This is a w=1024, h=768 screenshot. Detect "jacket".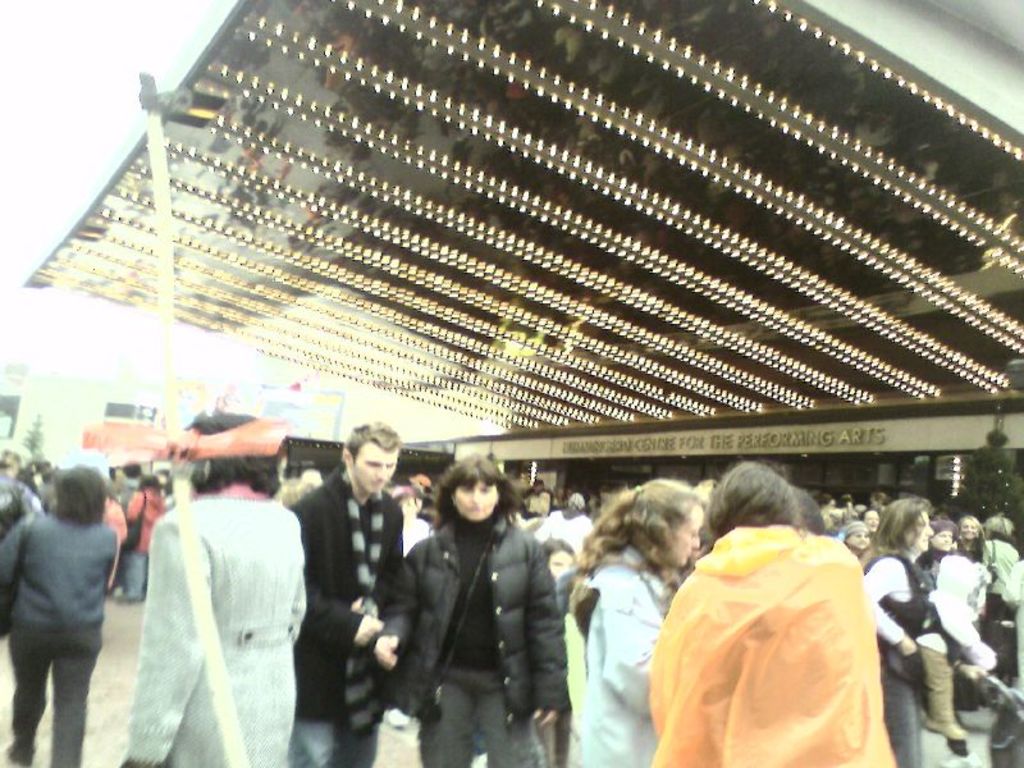
<bbox>284, 472, 442, 735</bbox>.
